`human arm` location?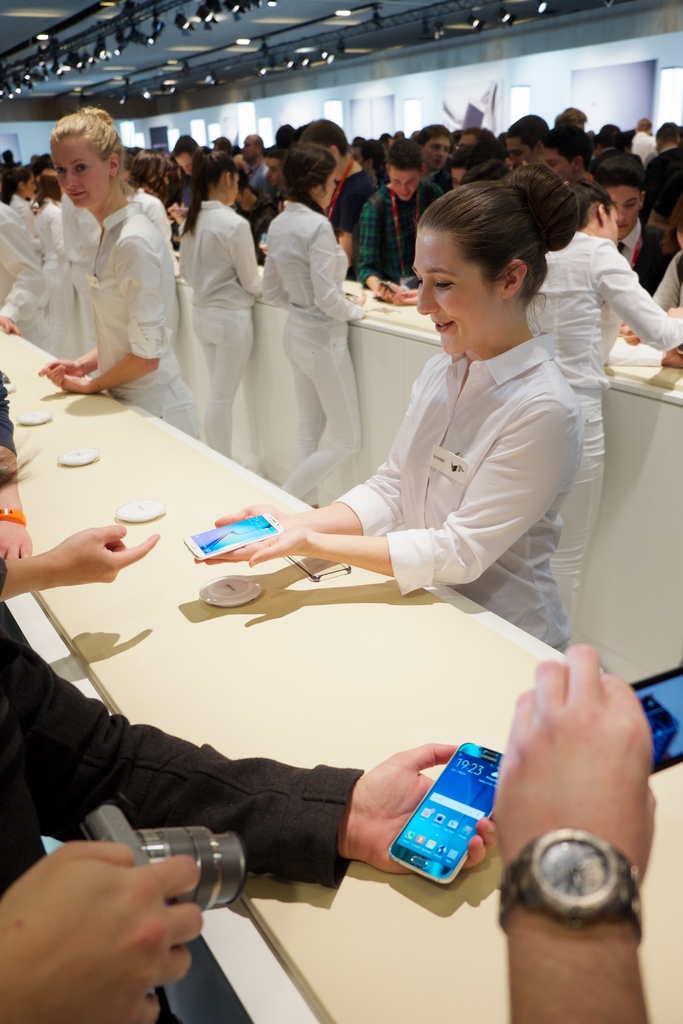
[x1=0, y1=391, x2=45, y2=580]
